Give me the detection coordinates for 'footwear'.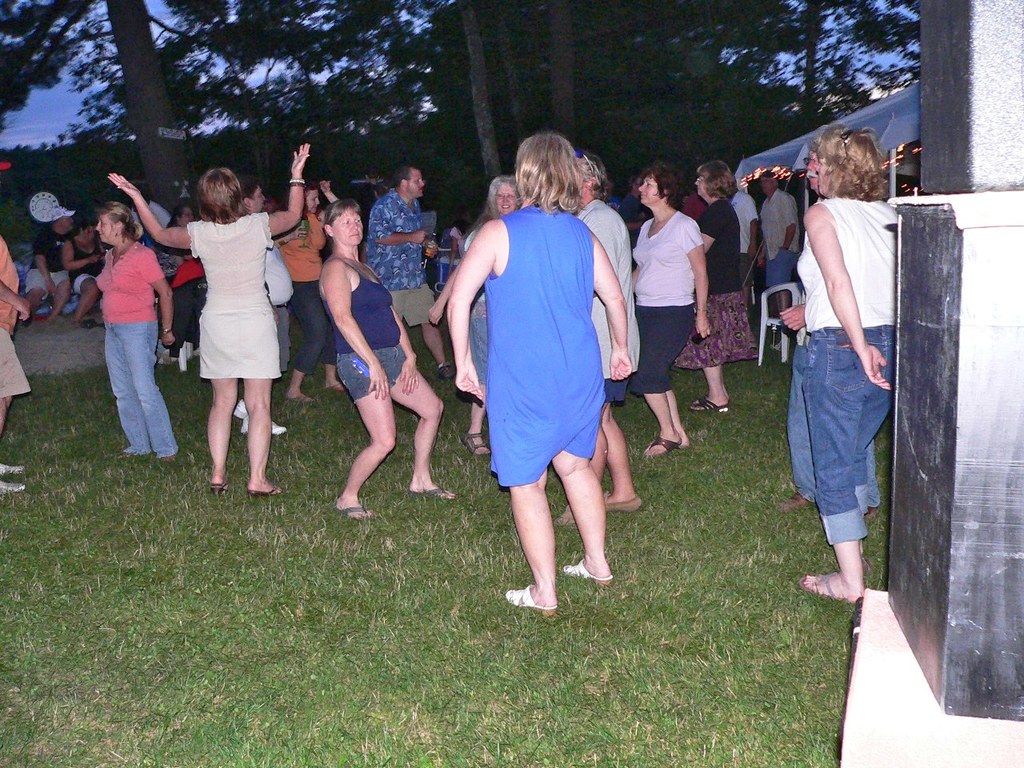
detection(232, 400, 270, 422).
